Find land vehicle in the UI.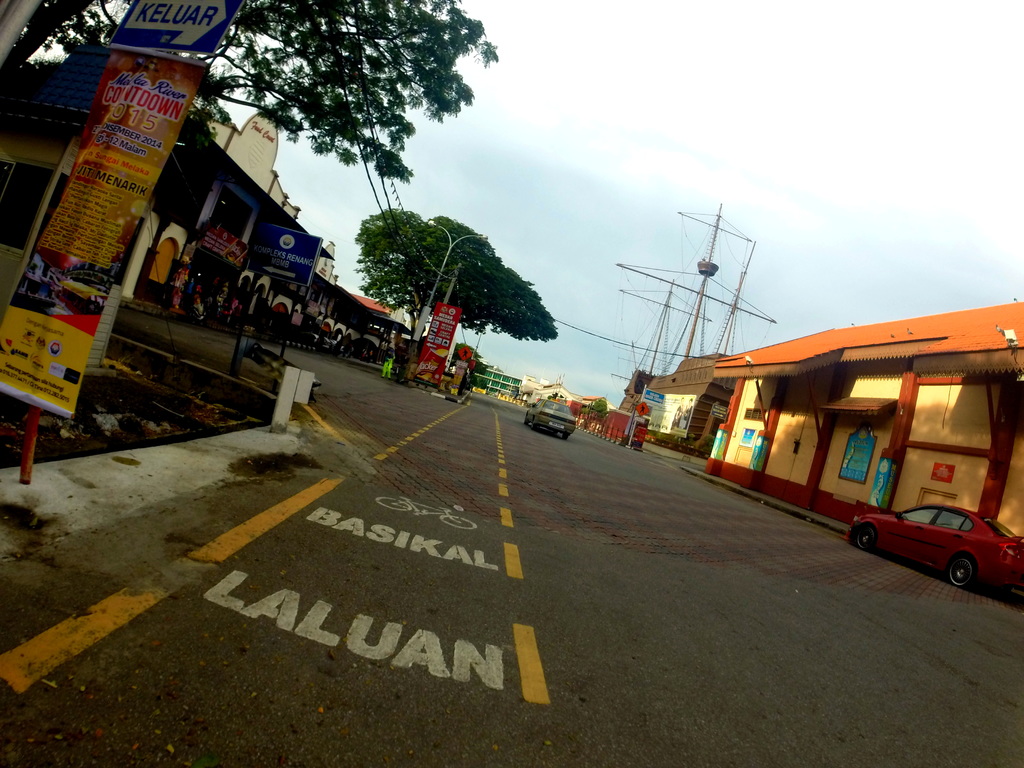
UI element at region(841, 489, 1018, 594).
